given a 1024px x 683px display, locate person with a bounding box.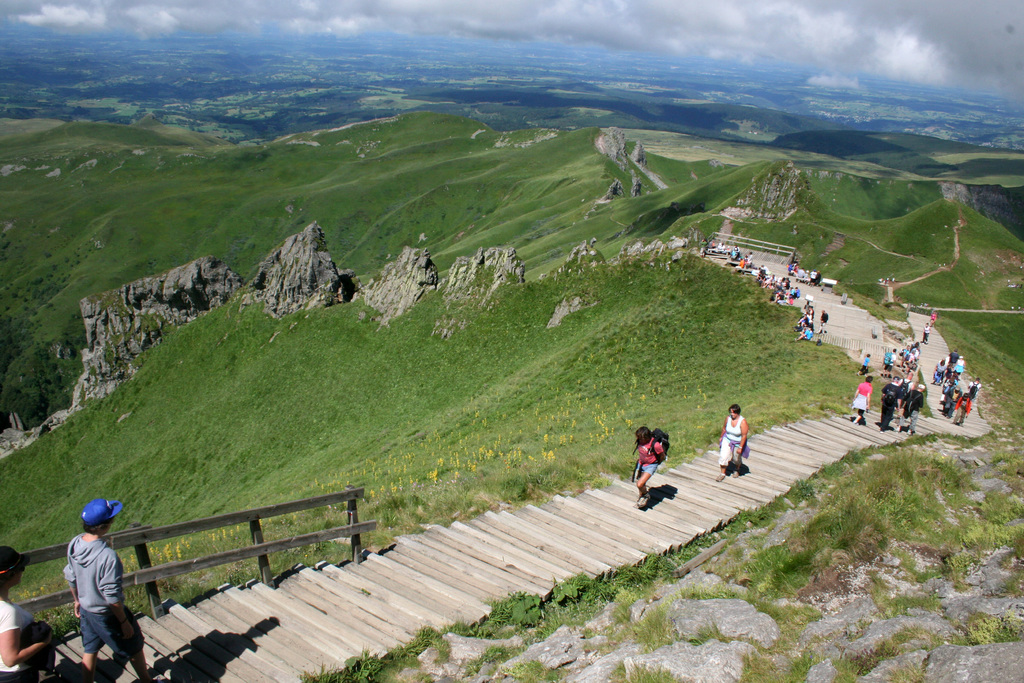
Located: (left=635, top=425, right=659, bottom=509).
